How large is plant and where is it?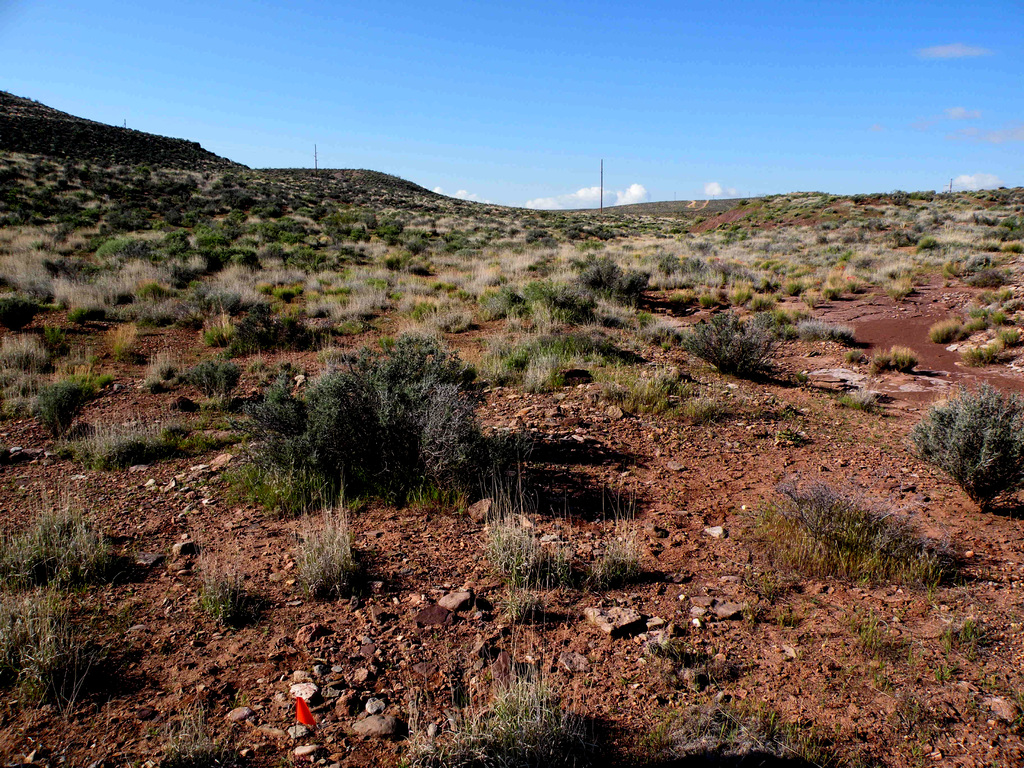
Bounding box: (328, 248, 365, 275).
